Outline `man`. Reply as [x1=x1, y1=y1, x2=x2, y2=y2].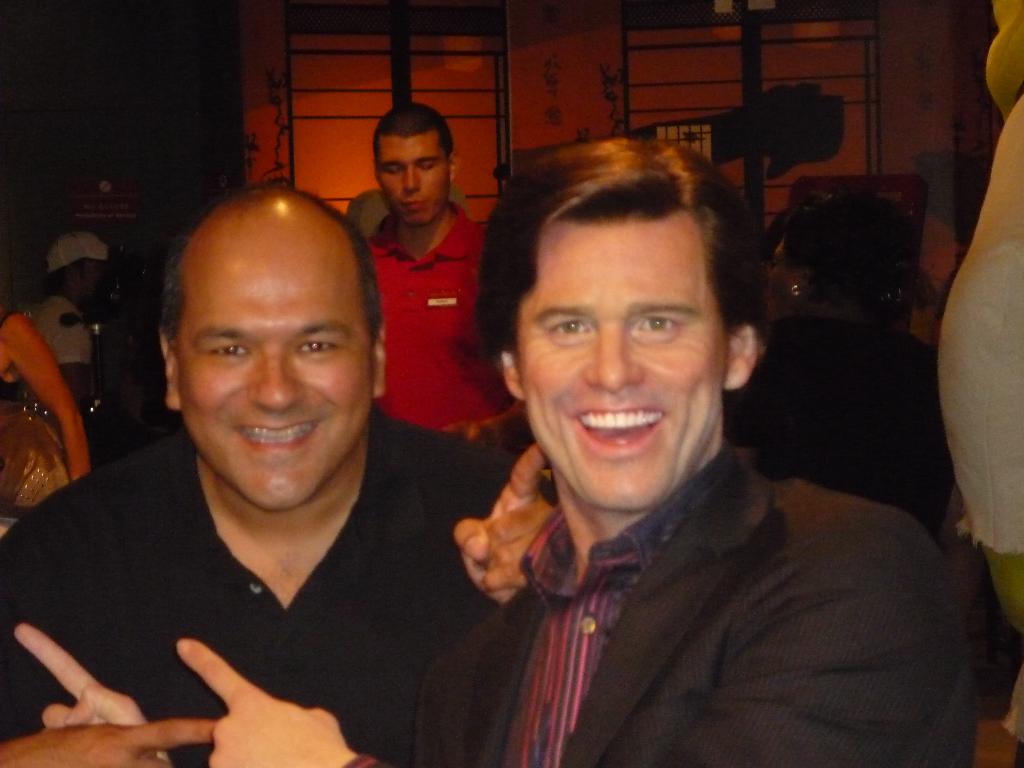
[x1=10, y1=130, x2=991, y2=767].
